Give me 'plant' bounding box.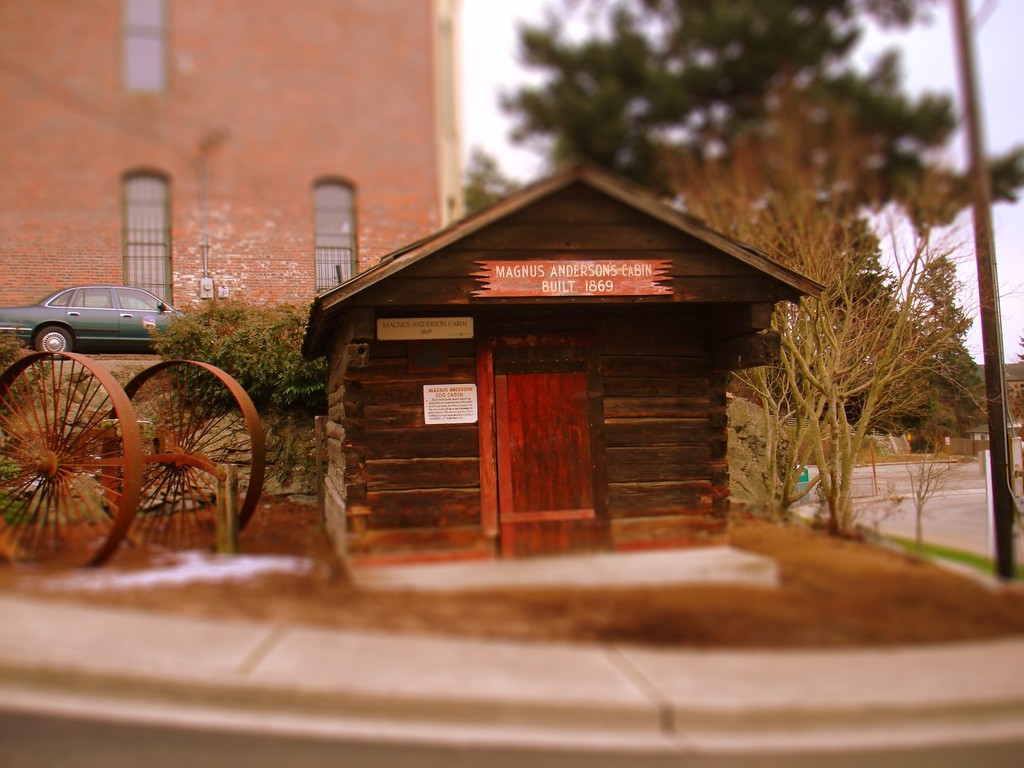
locate(727, 383, 803, 525).
